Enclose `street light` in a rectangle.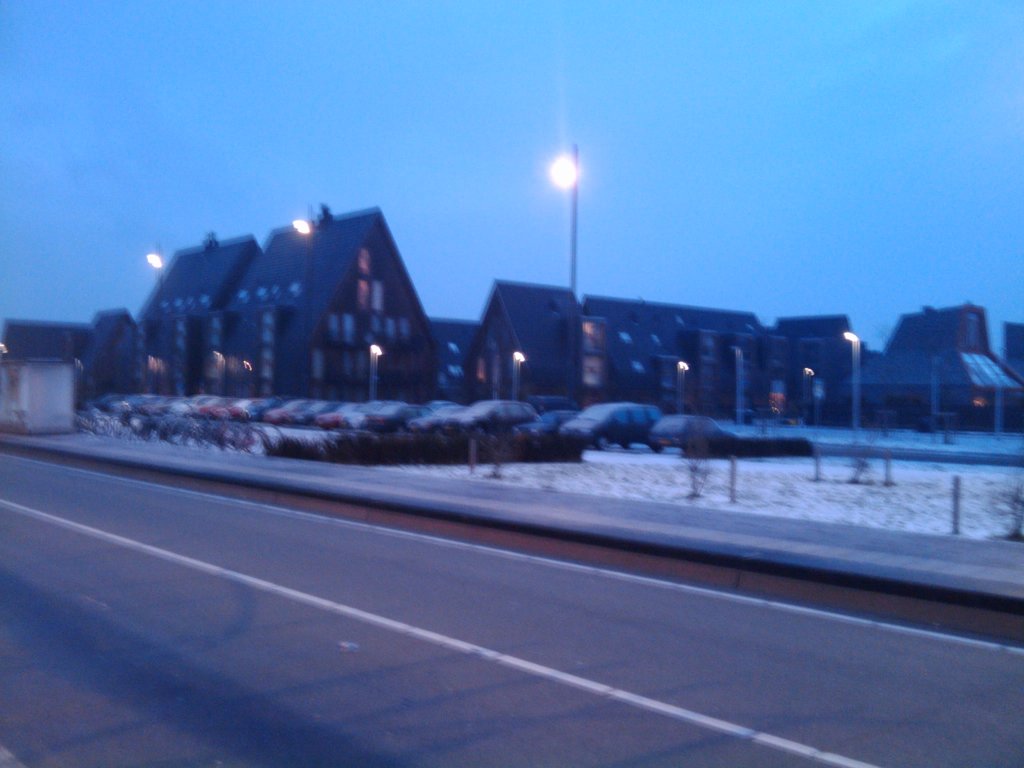
BBox(292, 216, 319, 397).
